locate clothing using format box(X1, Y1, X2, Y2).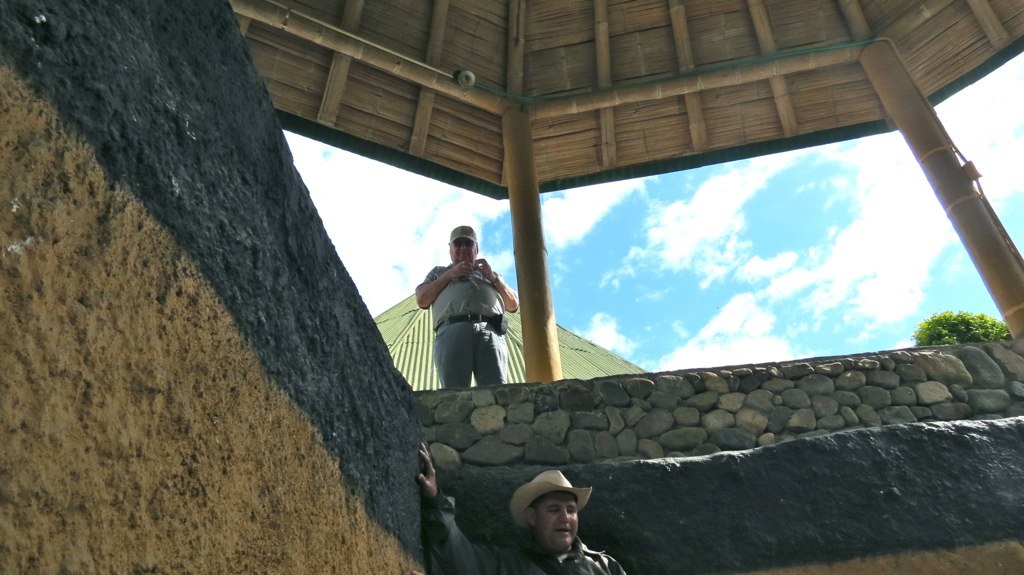
box(424, 492, 626, 574).
